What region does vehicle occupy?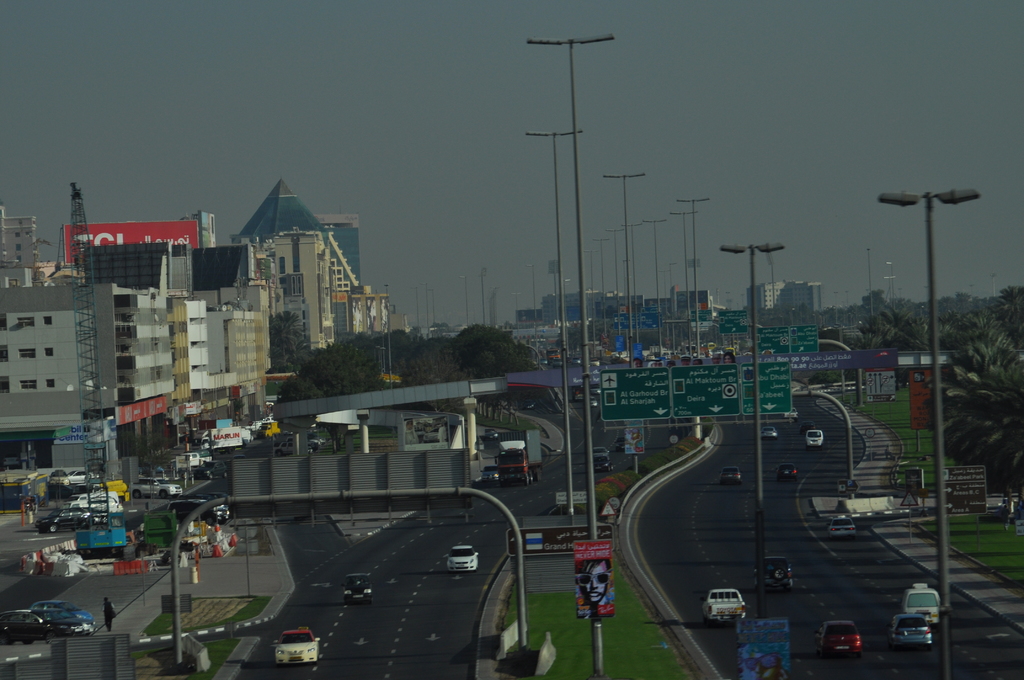
588:387:604:396.
